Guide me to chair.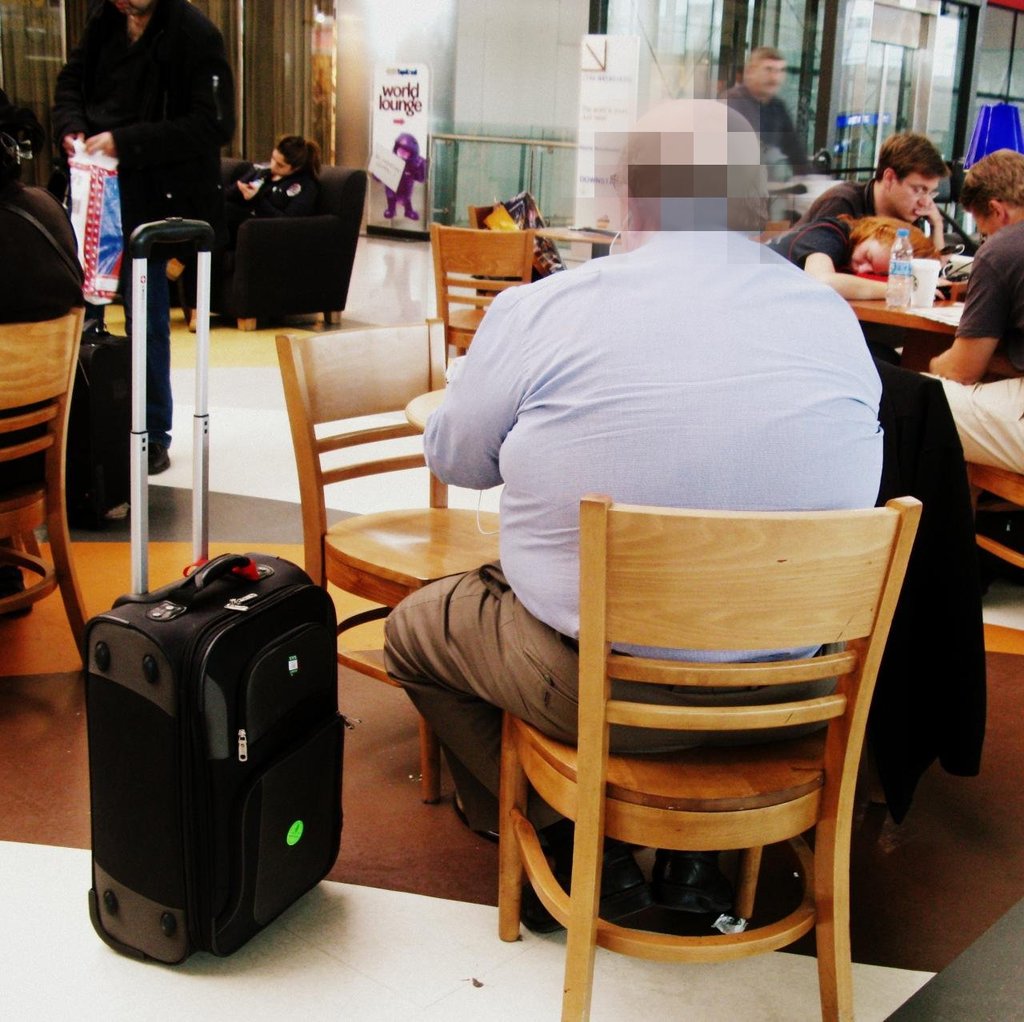
Guidance: (left=272, top=312, right=527, bottom=798).
